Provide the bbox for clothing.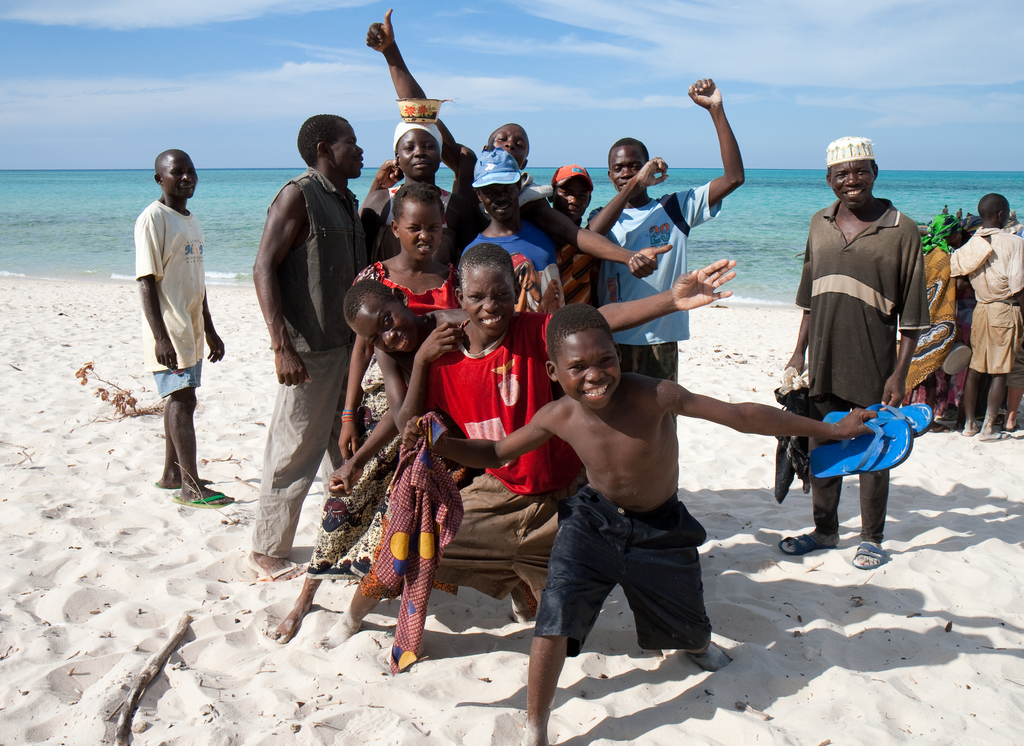
locate(792, 162, 939, 489).
